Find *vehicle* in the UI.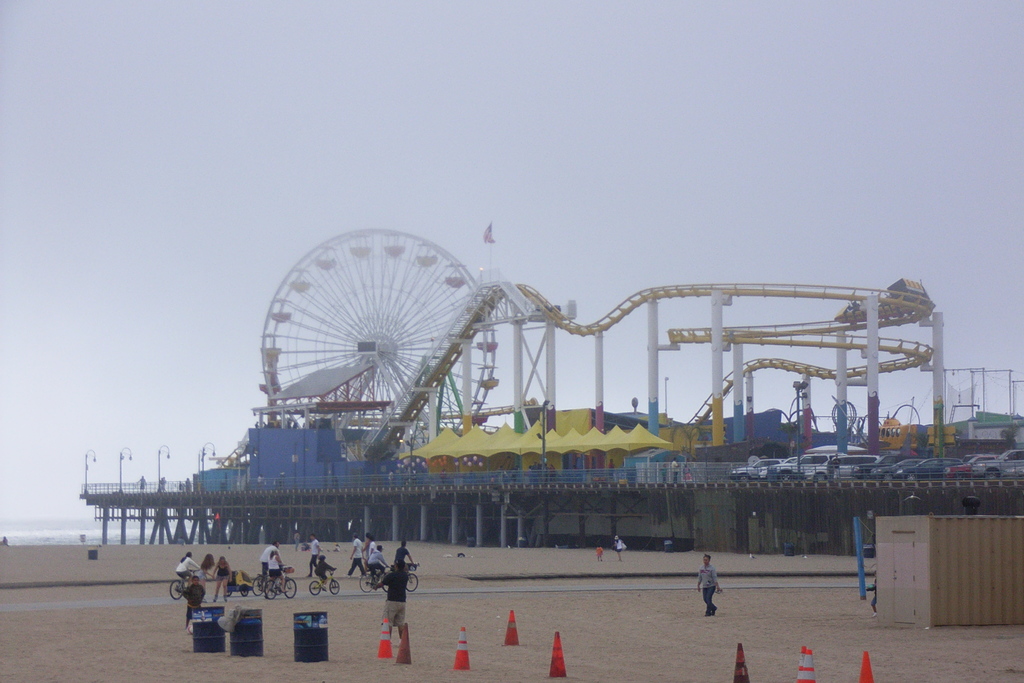
UI element at 360:567:387:591.
